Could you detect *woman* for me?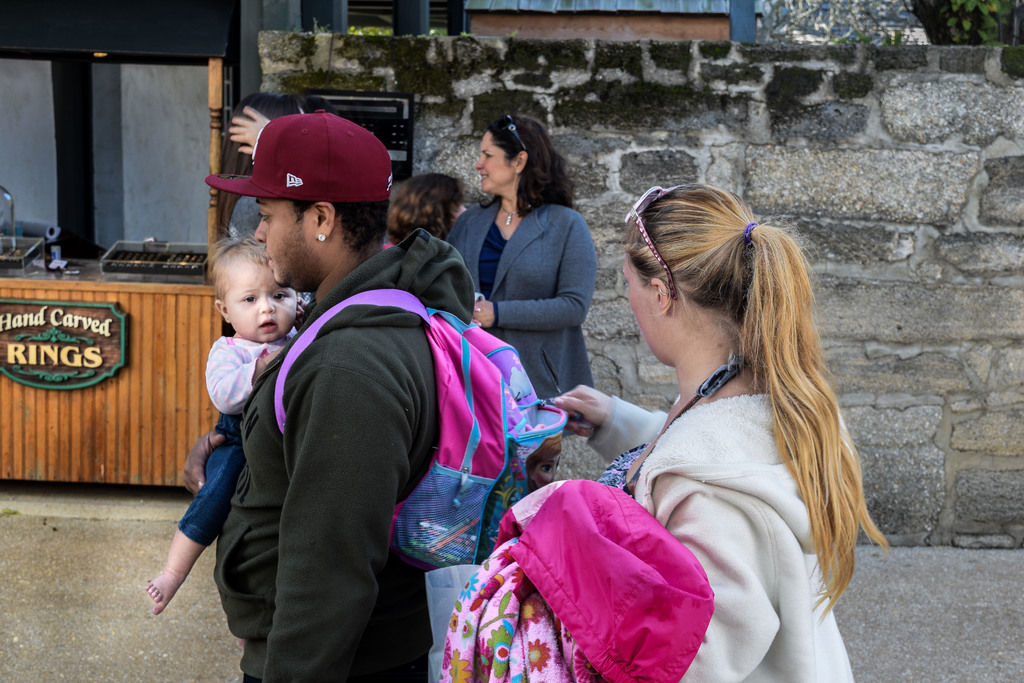
Detection result: rect(383, 173, 470, 247).
